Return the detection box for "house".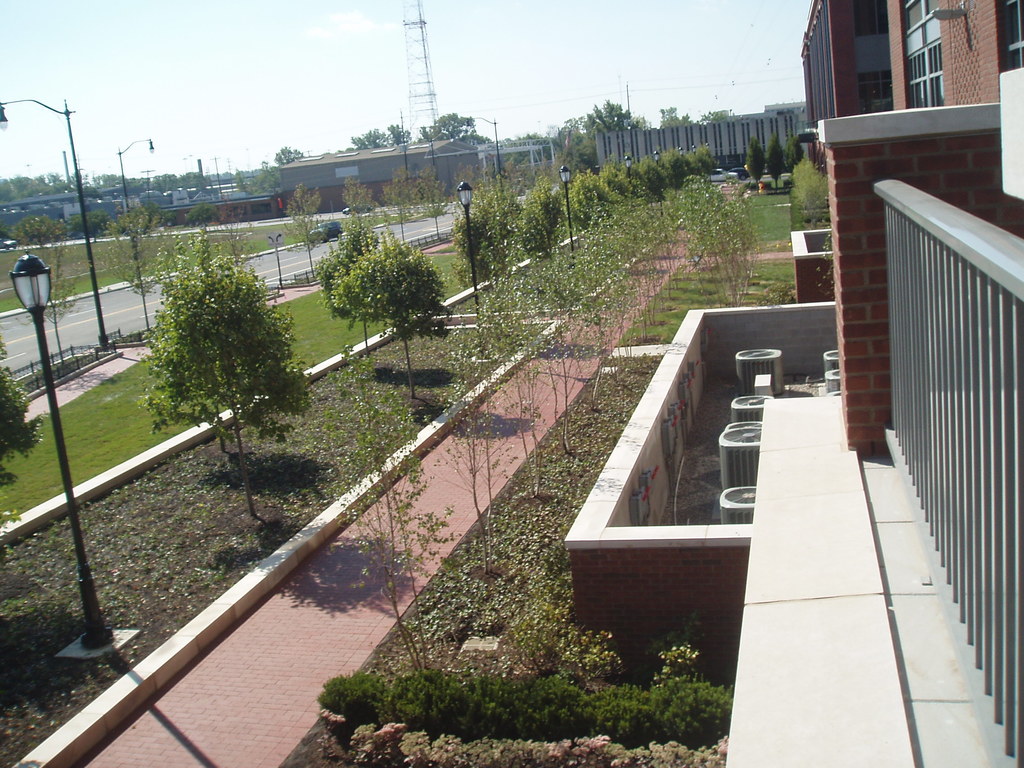
locate(788, 0, 892, 177).
